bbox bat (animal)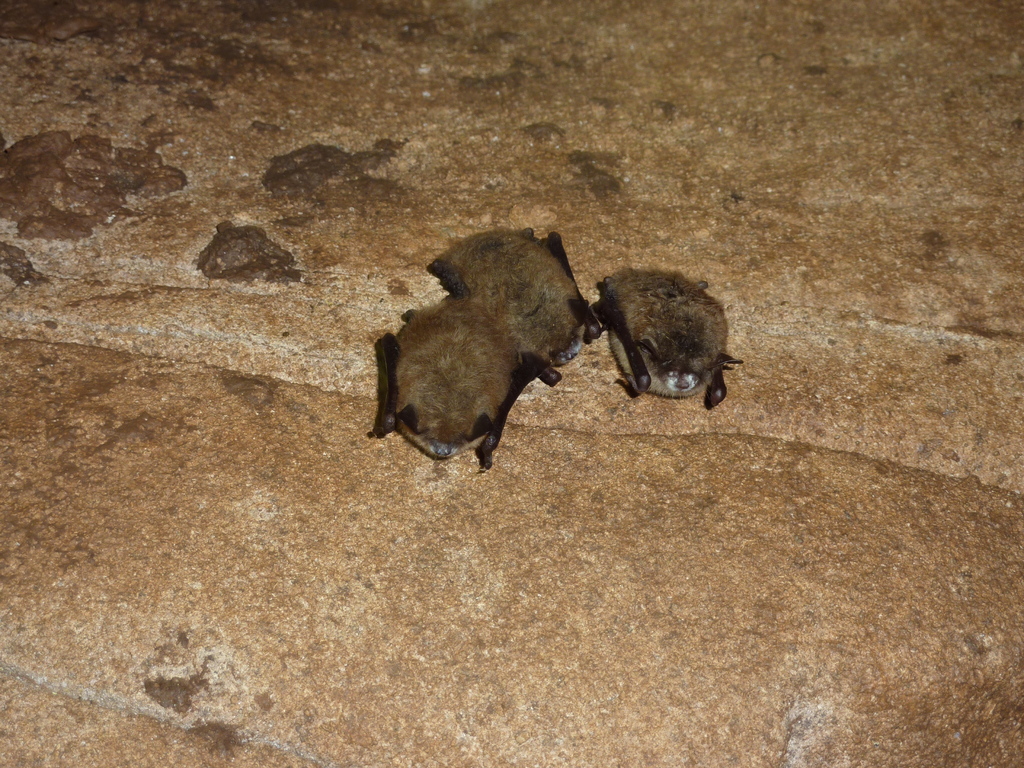
box(366, 292, 566, 475)
